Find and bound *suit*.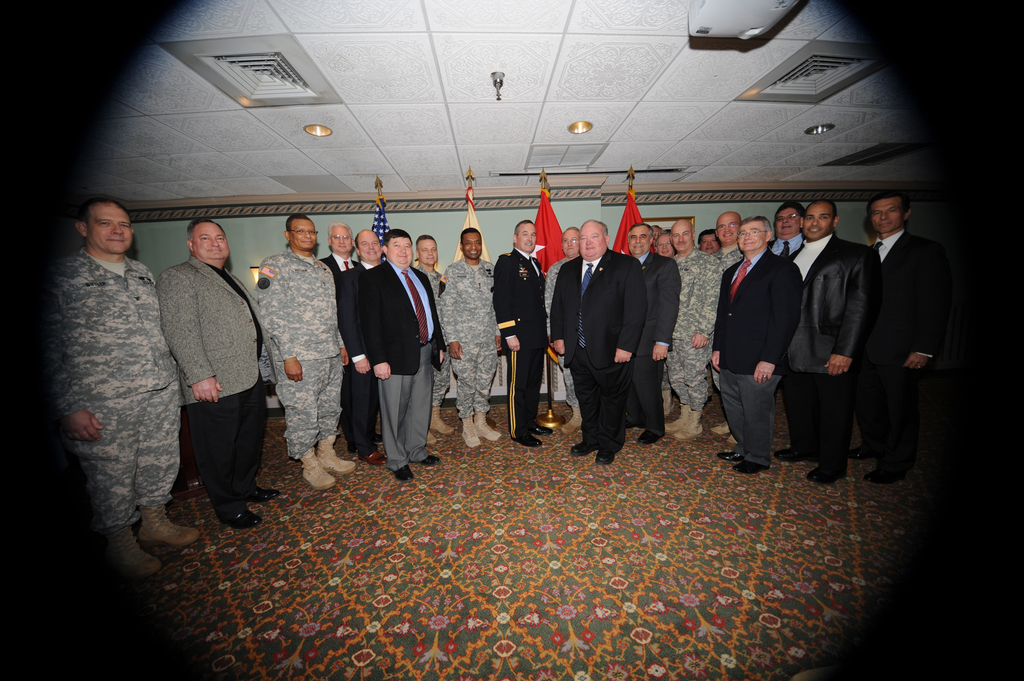
Bound: crop(705, 242, 803, 461).
